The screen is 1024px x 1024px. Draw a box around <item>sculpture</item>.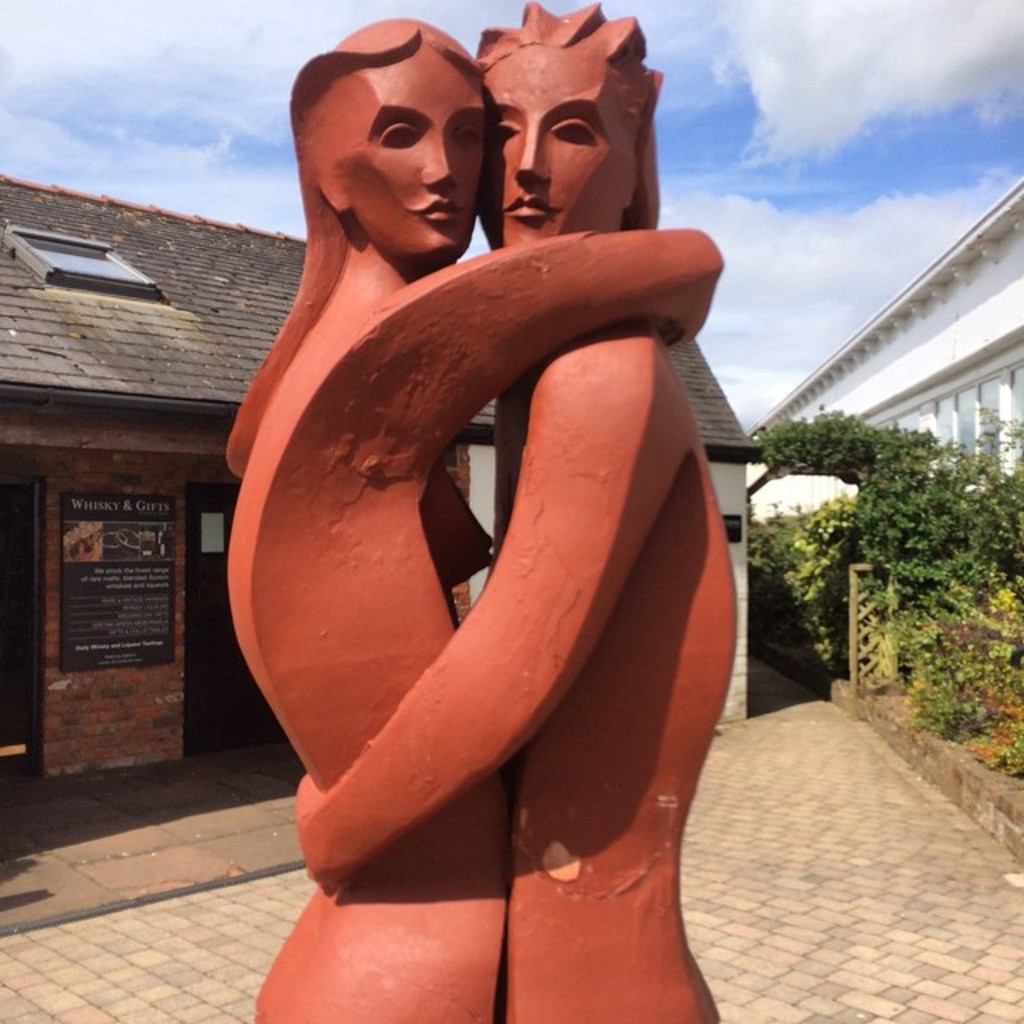
detection(286, 0, 733, 1022).
